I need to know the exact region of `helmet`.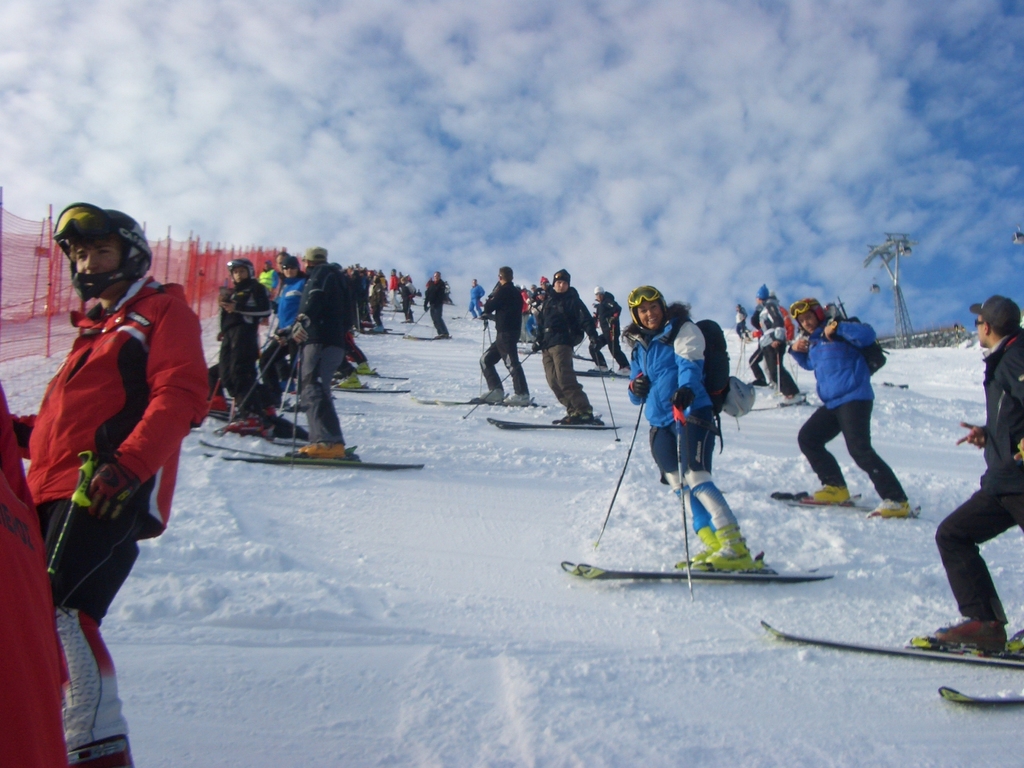
Region: region(621, 286, 660, 331).
